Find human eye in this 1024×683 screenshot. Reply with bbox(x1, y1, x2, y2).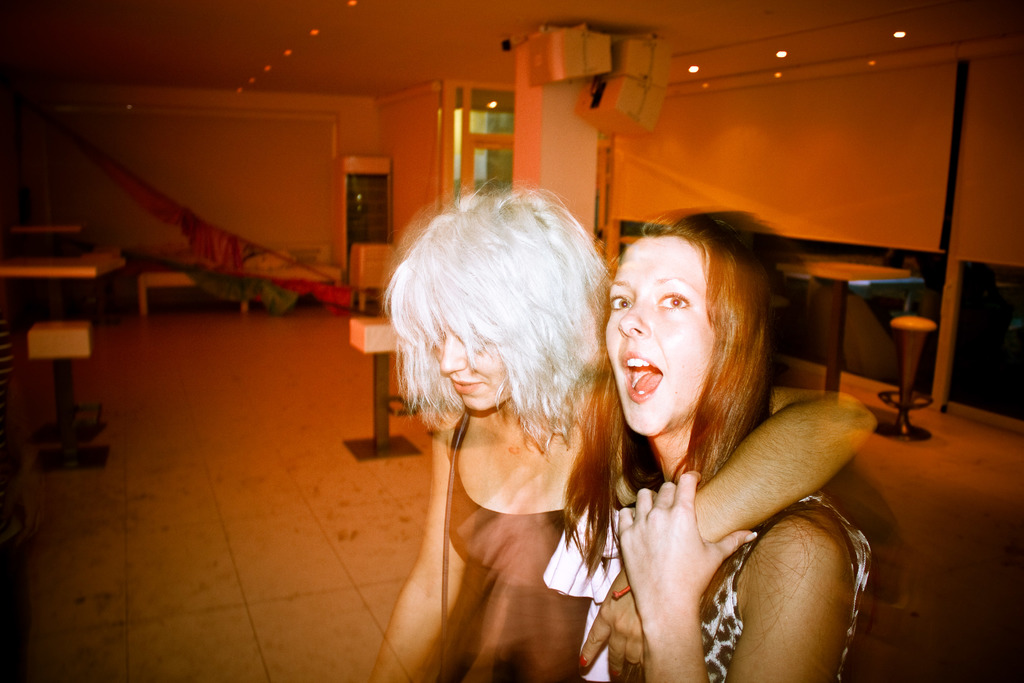
bbox(655, 287, 692, 306).
